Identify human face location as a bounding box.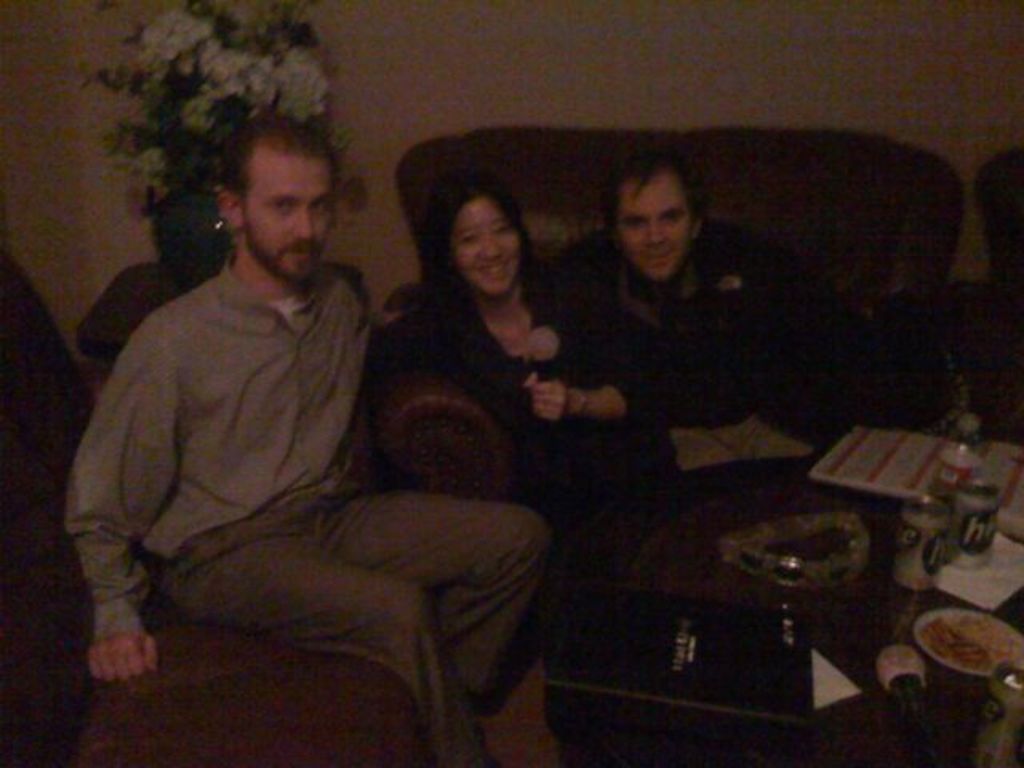
448:200:523:306.
